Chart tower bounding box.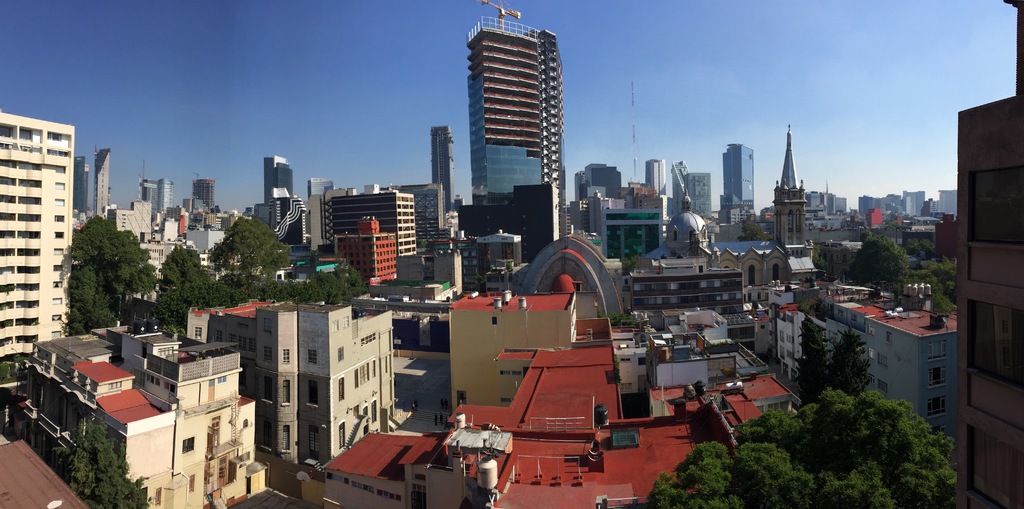
Charted: crop(672, 163, 716, 232).
